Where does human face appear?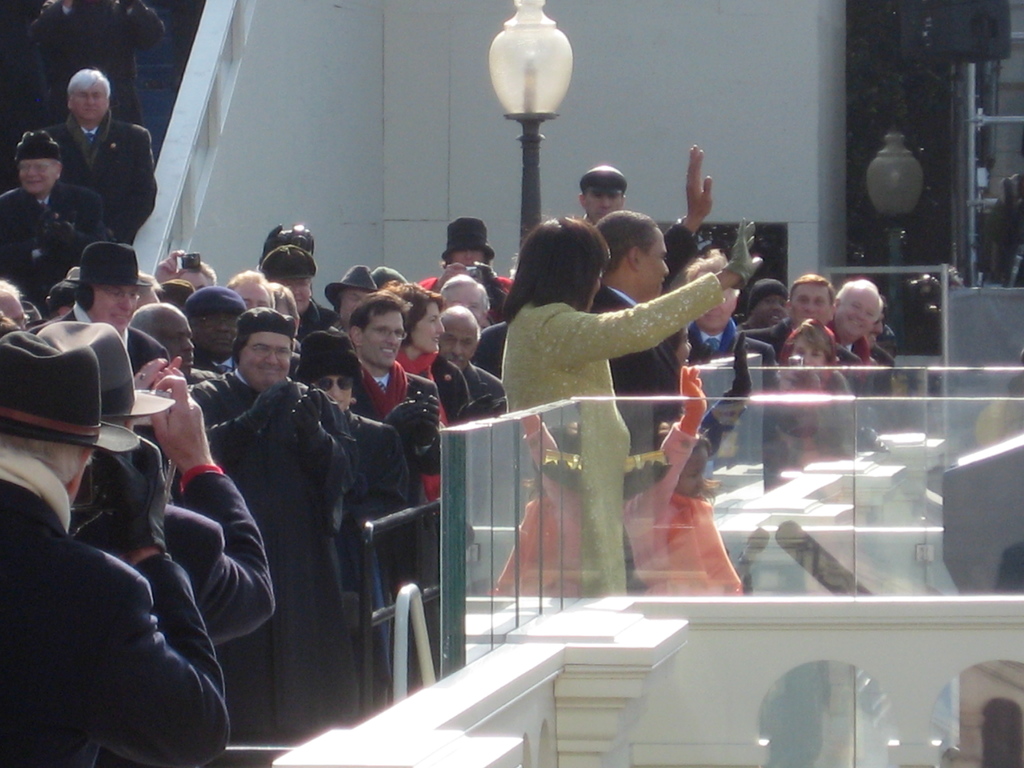
Appears at [left=74, top=77, right=110, bottom=118].
